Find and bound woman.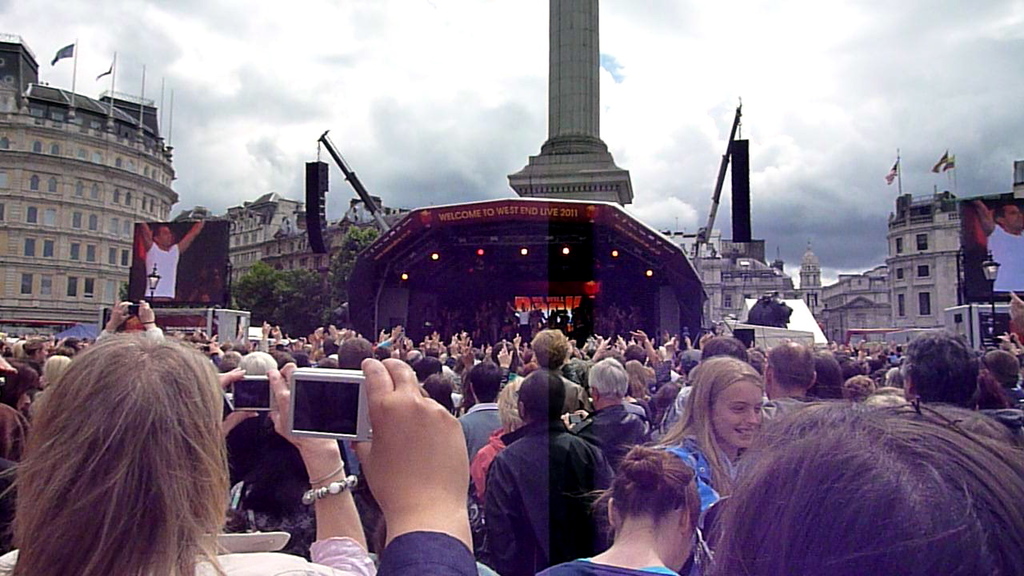
Bound: detection(0, 331, 369, 575).
